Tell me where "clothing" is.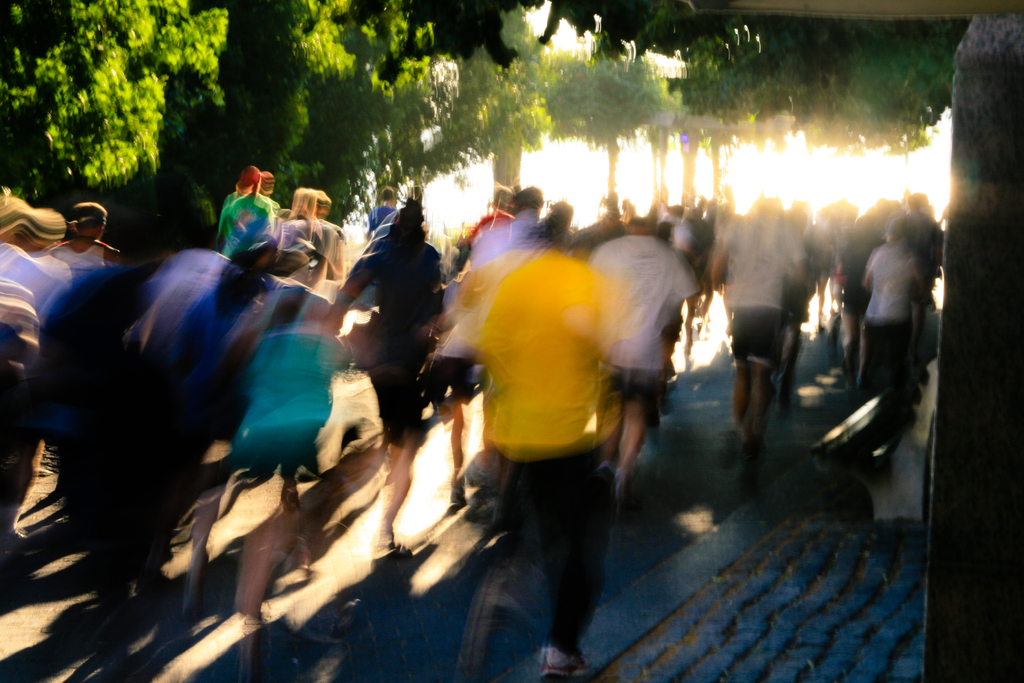
"clothing" is at [585,230,699,390].
